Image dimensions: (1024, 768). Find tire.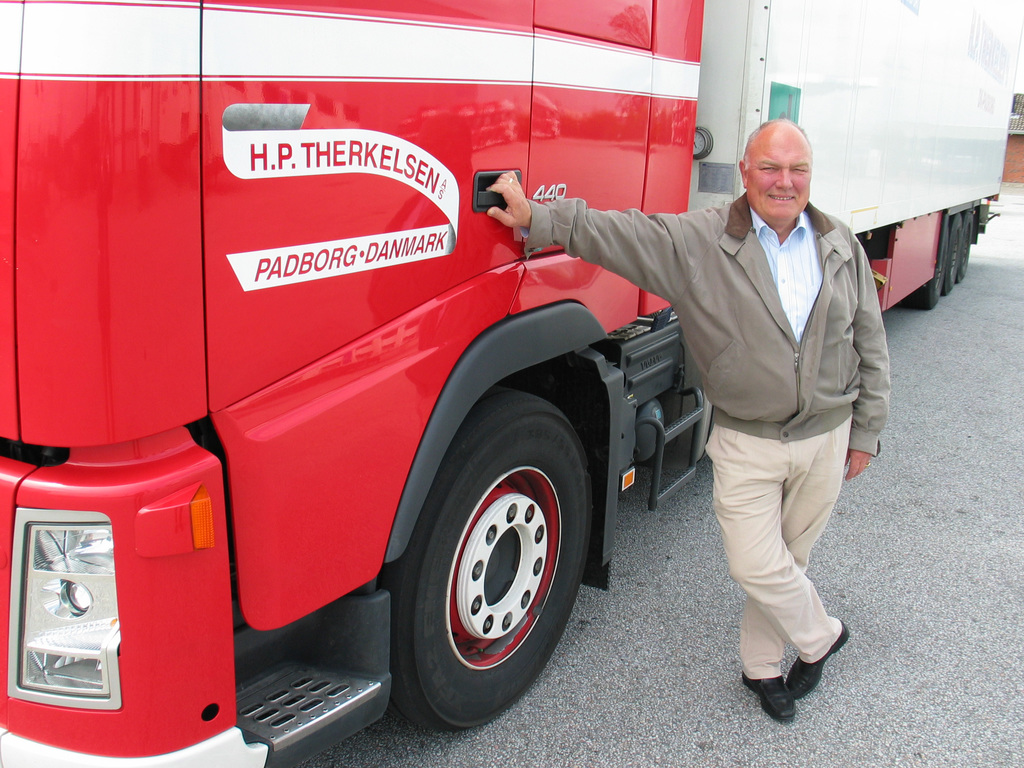
crop(391, 366, 639, 730).
